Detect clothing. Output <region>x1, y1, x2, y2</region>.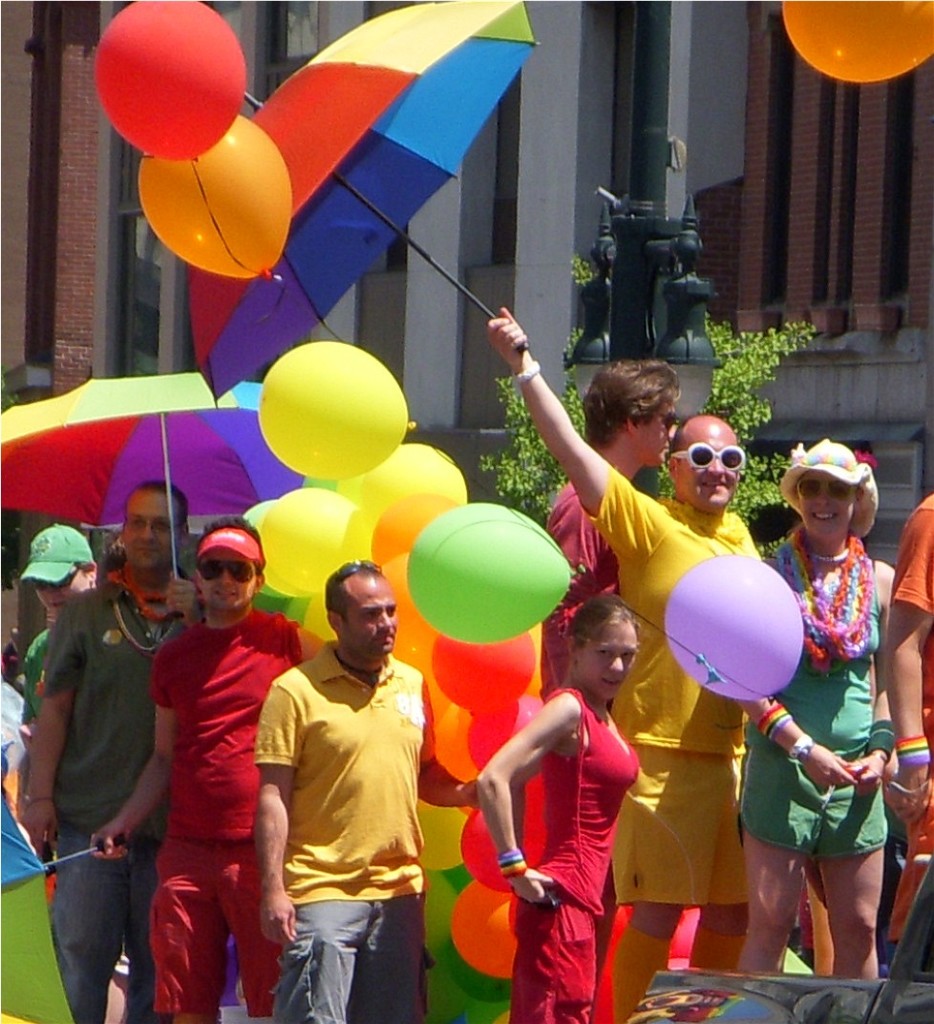
<region>734, 550, 892, 863</region>.
